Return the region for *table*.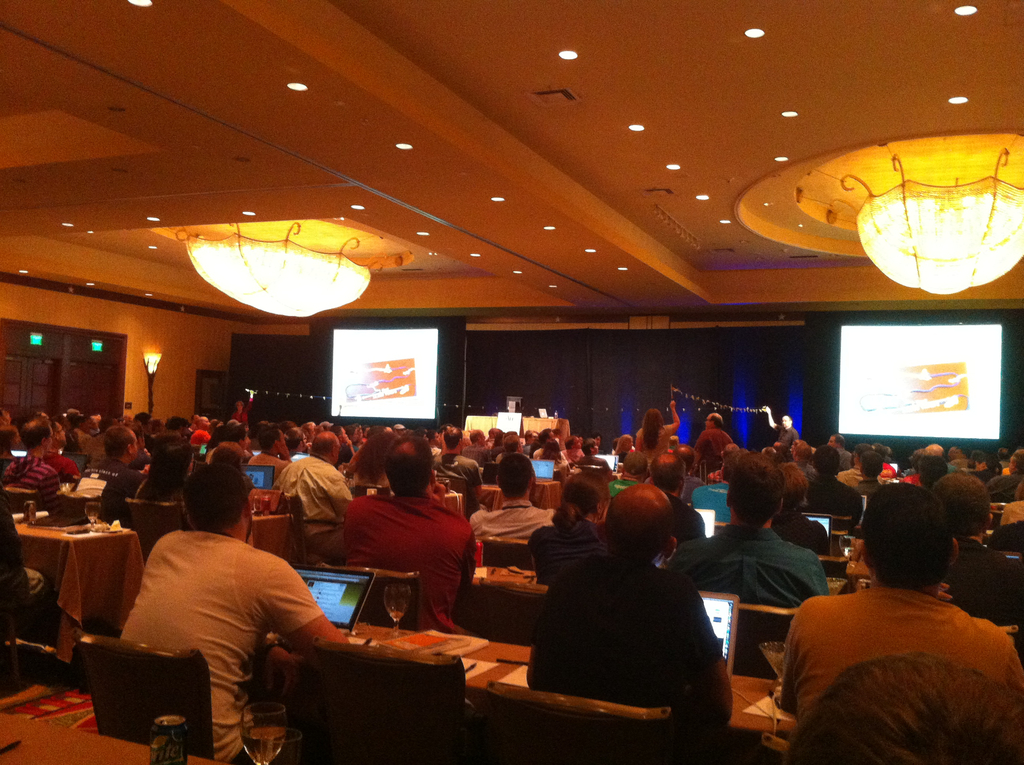
13 509 115 664.
